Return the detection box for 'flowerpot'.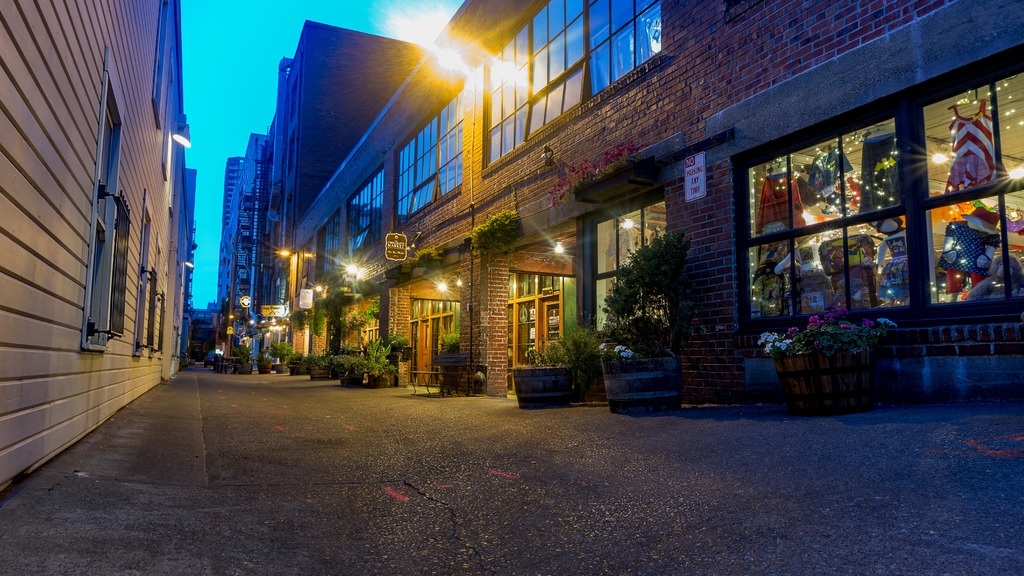
bbox=[283, 361, 307, 374].
